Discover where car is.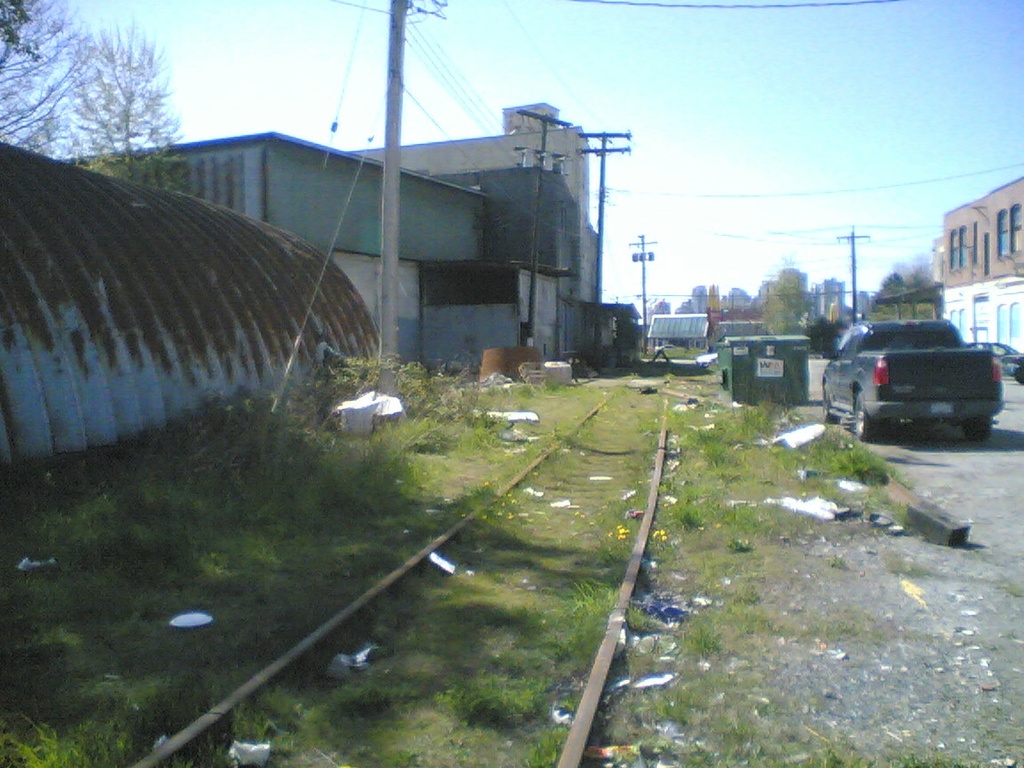
Discovered at crop(965, 345, 1023, 379).
